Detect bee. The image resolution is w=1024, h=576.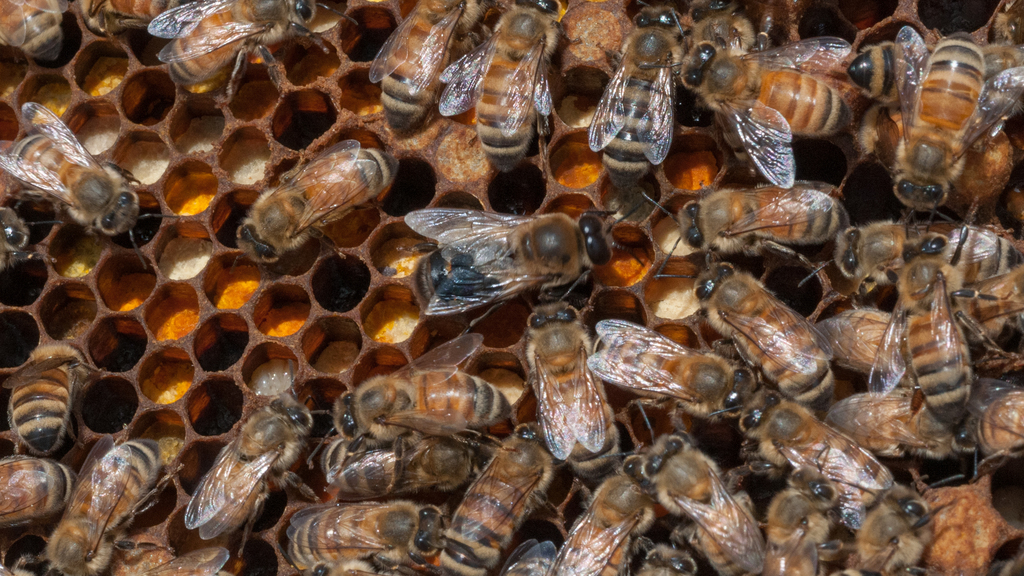
584 0 680 162.
